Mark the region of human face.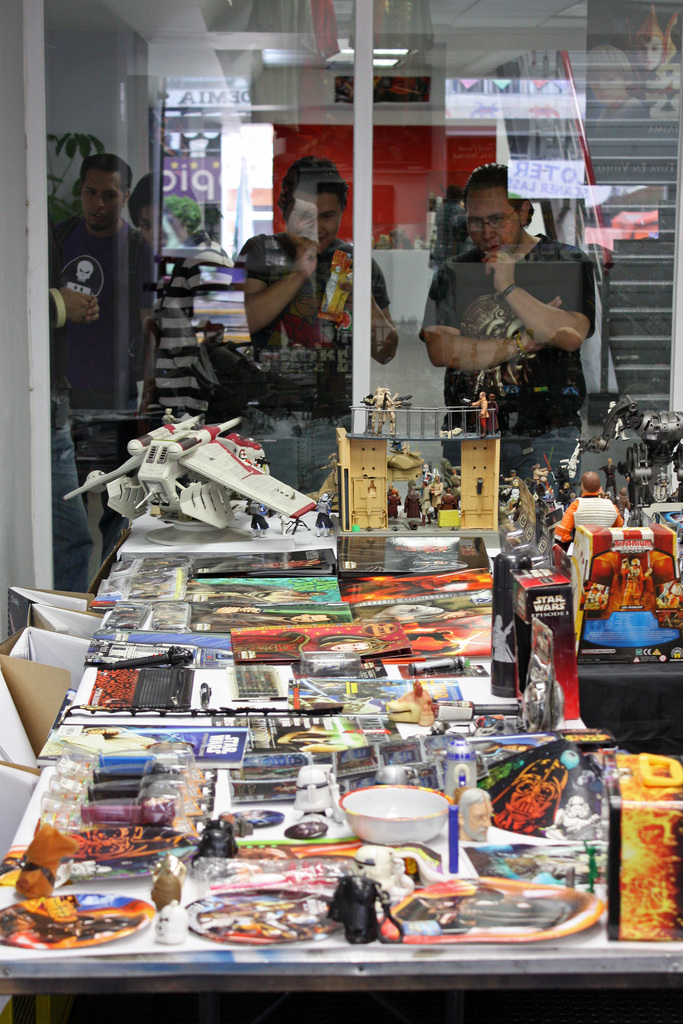
Region: (left=86, top=173, right=131, bottom=236).
